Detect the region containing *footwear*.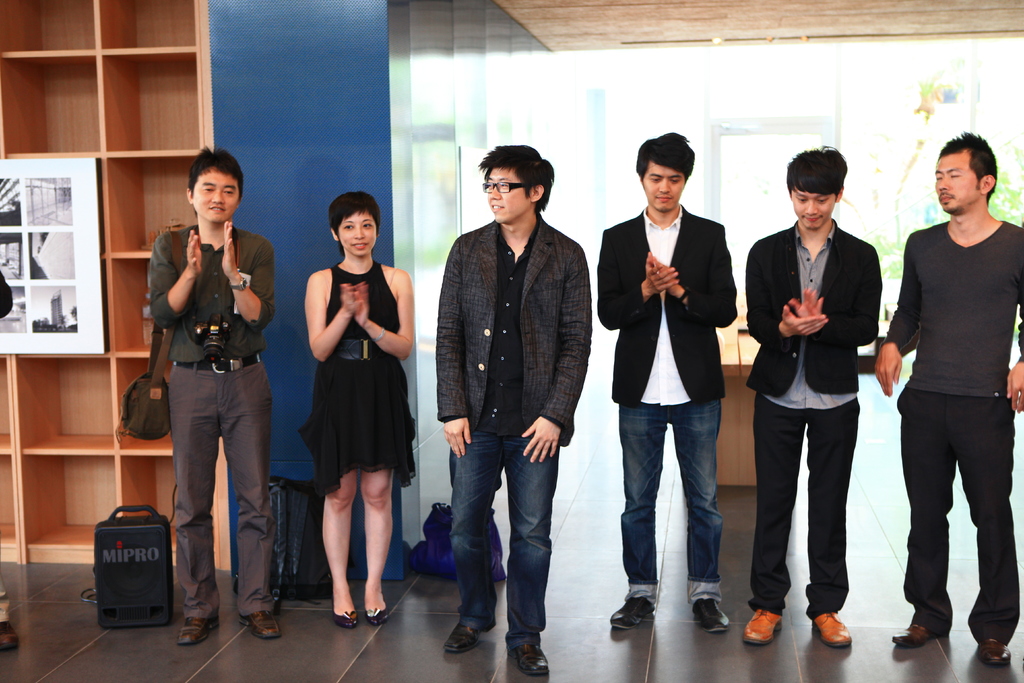
744:610:784:643.
